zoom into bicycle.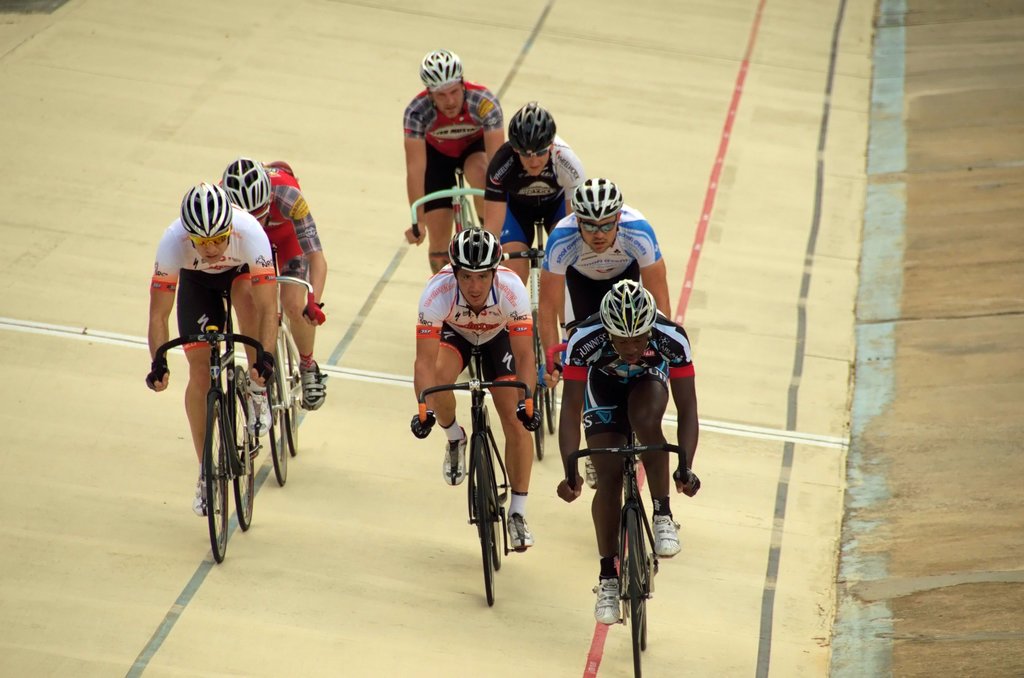
Zoom target: x1=153 y1=285 x2=268 y2=561.
